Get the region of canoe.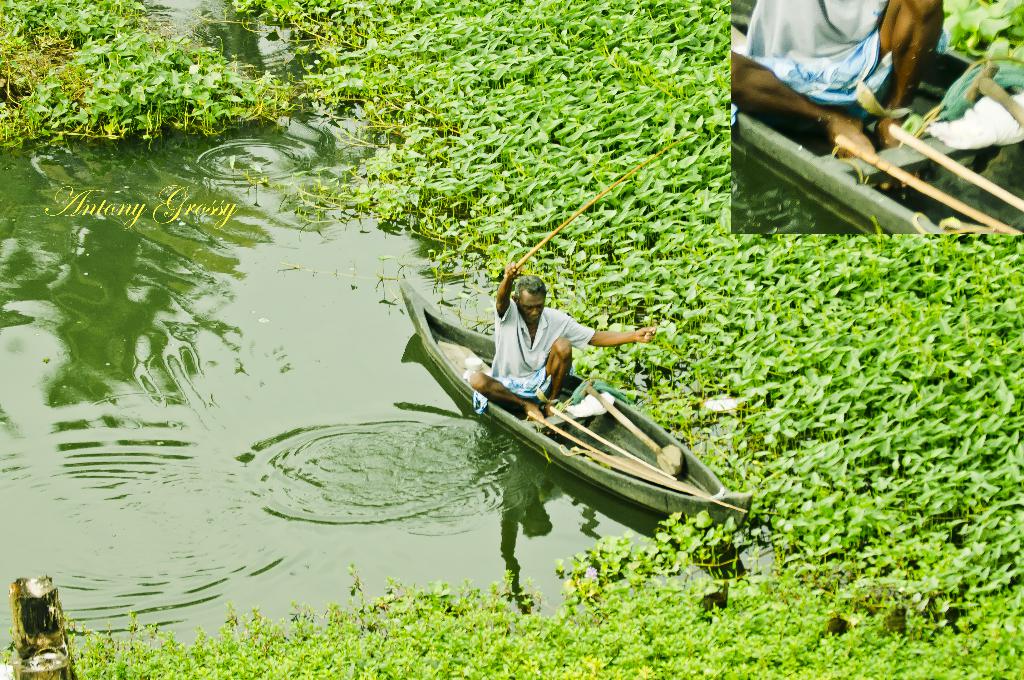
bbox=[726, 54, 1023, 244].
